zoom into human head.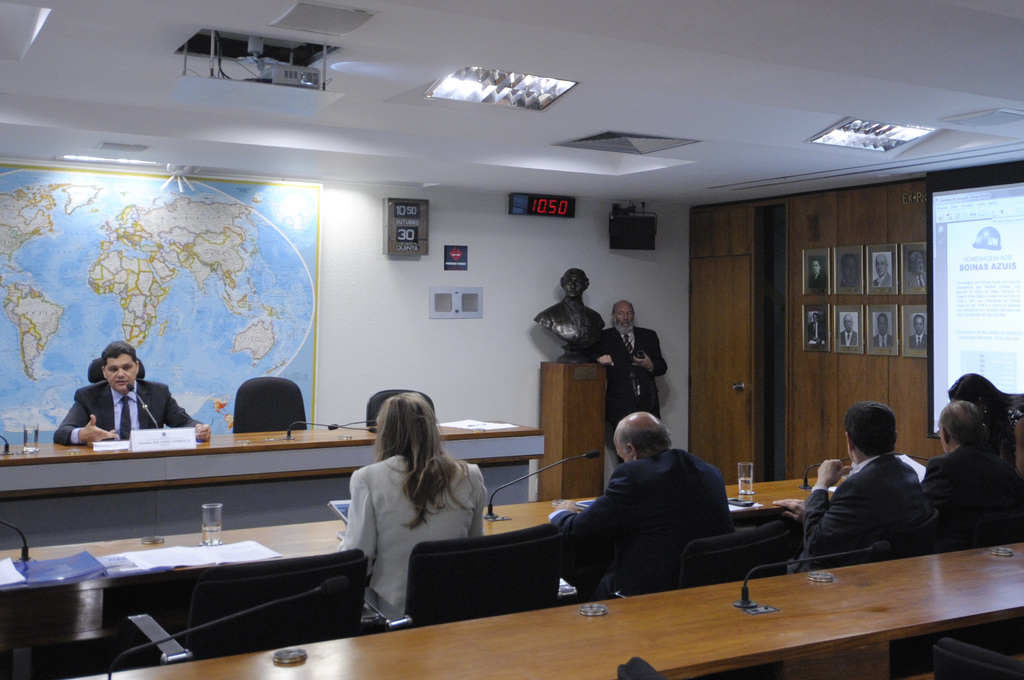
Zoom target: x1=614, y1=299, x2=635, y2=334.
